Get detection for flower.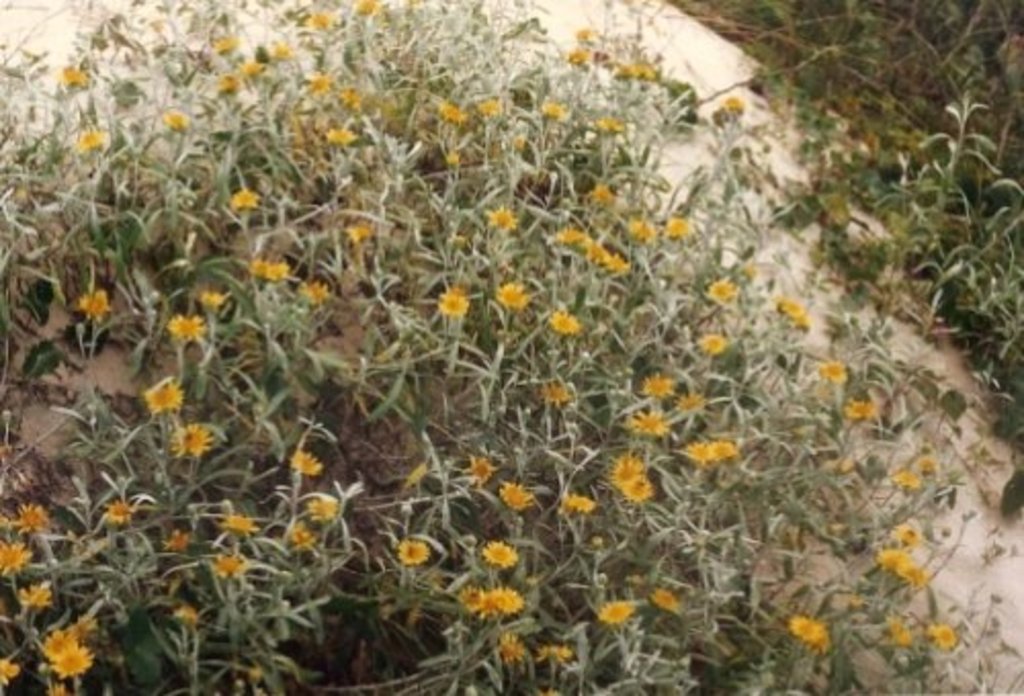
Detection: box=[193, 285, 225, 307].
